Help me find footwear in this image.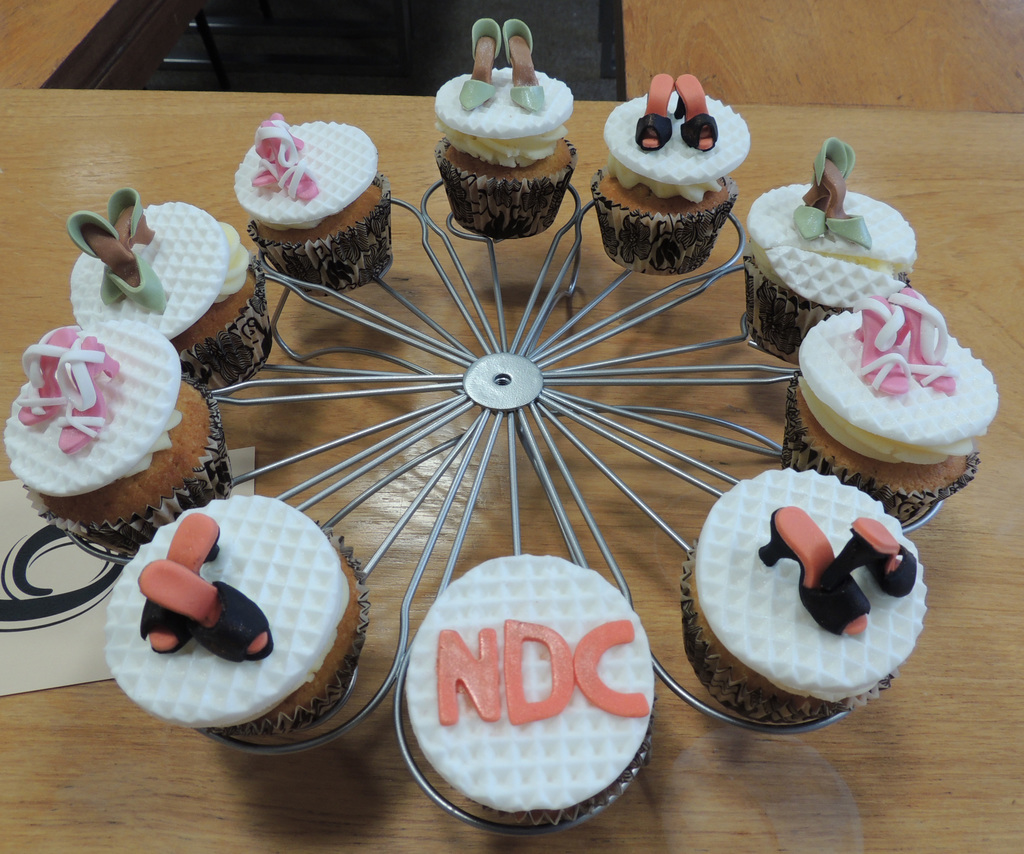
Found it: [x1=66, y1=211, x2=166, y2=310].
